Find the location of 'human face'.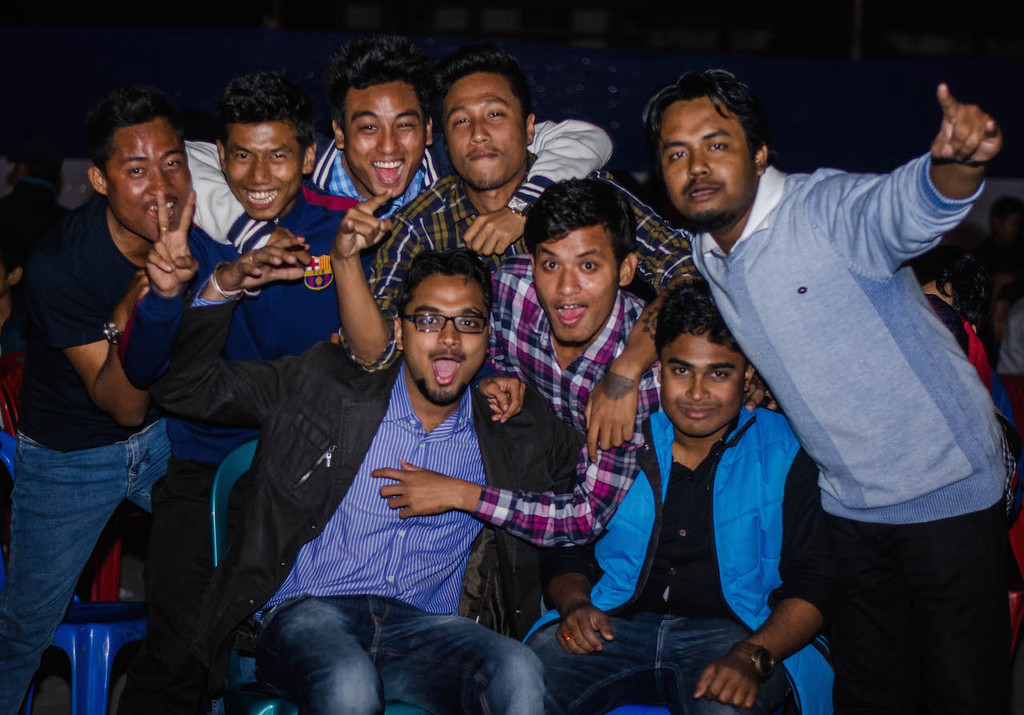
Location: (x1=446, y1=78, x2=523, y2=182).
